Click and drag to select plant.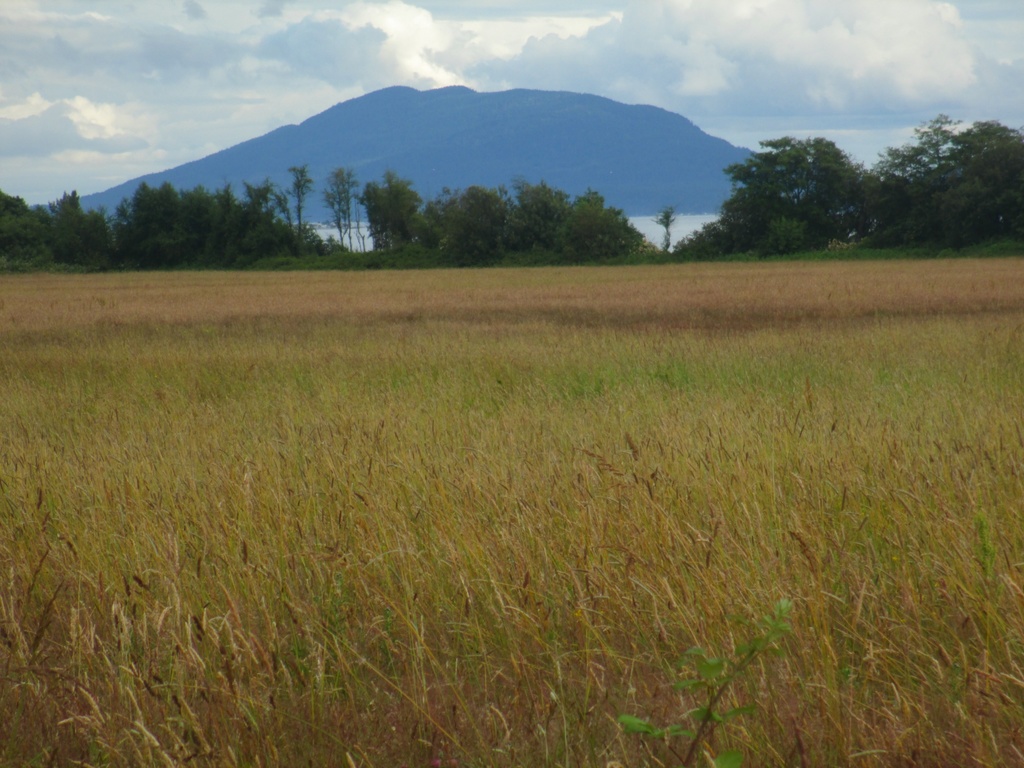
Selection: region(1, 242, 115, 274).
